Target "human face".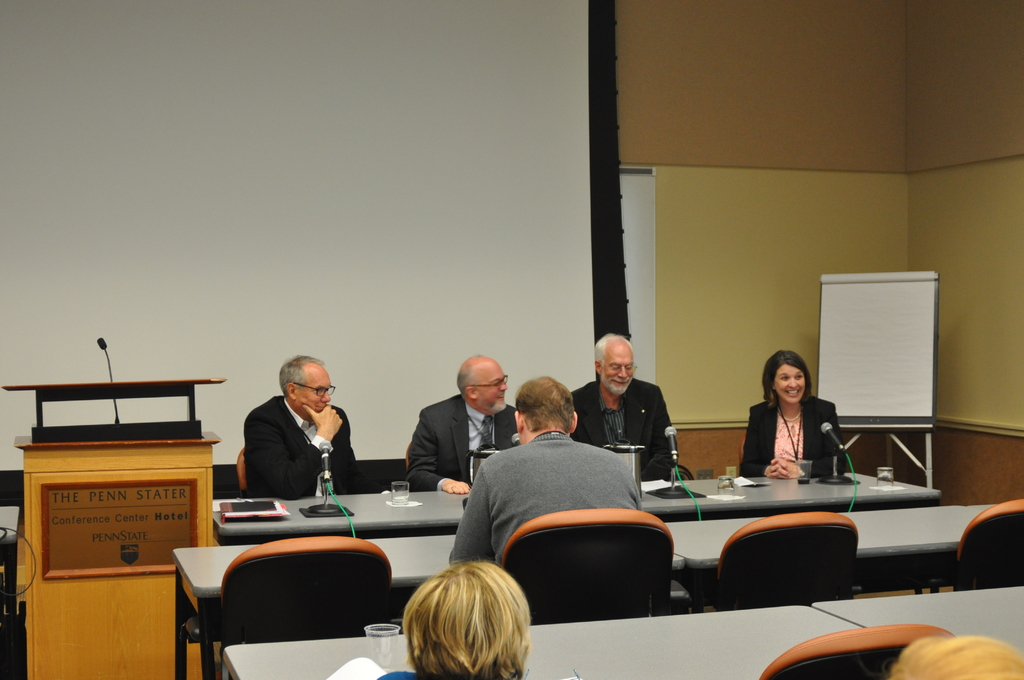
Target region: box=[299, 371, 334, 416].
